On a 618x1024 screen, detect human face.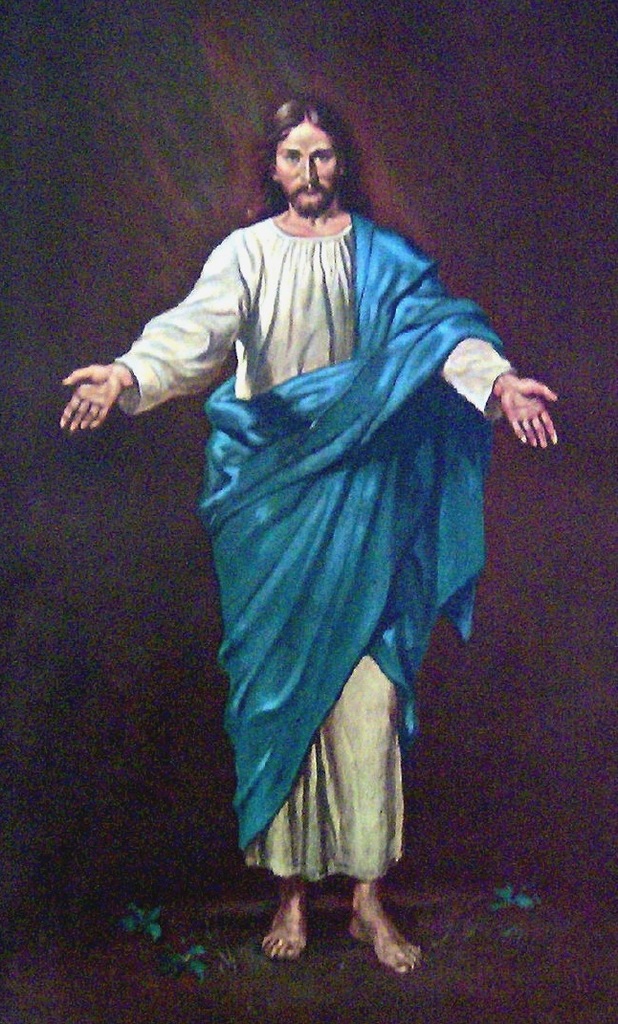
detection(276, 119, 338, 216).
